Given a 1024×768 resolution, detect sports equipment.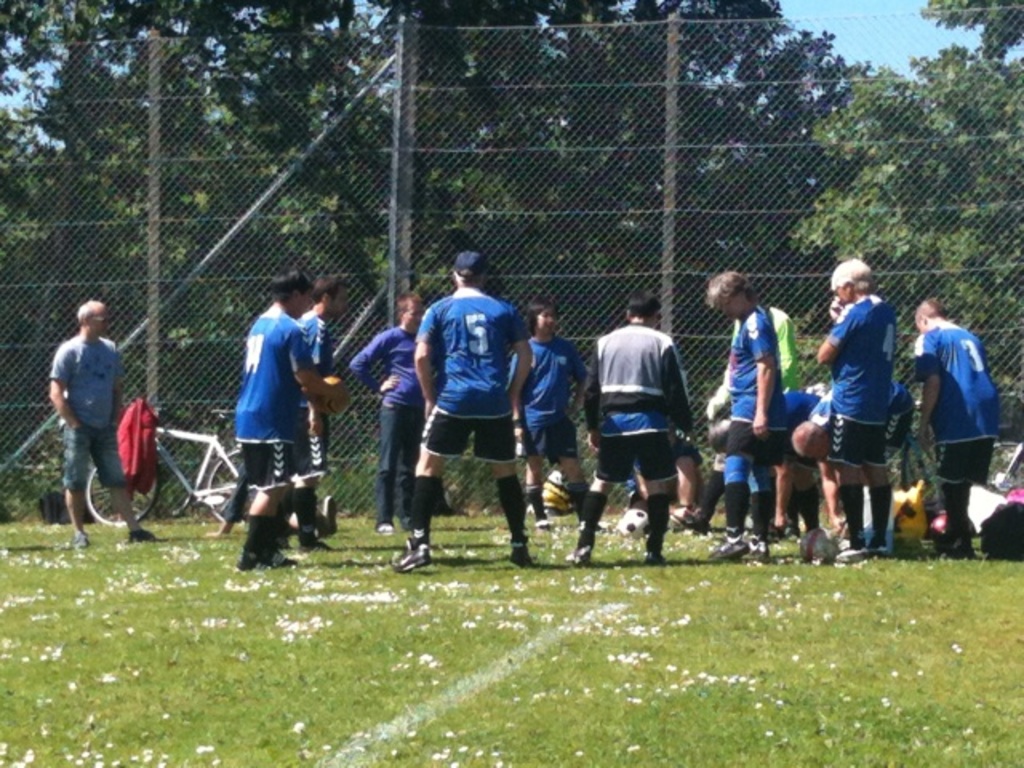
rect(394, 539, 426, 562).
